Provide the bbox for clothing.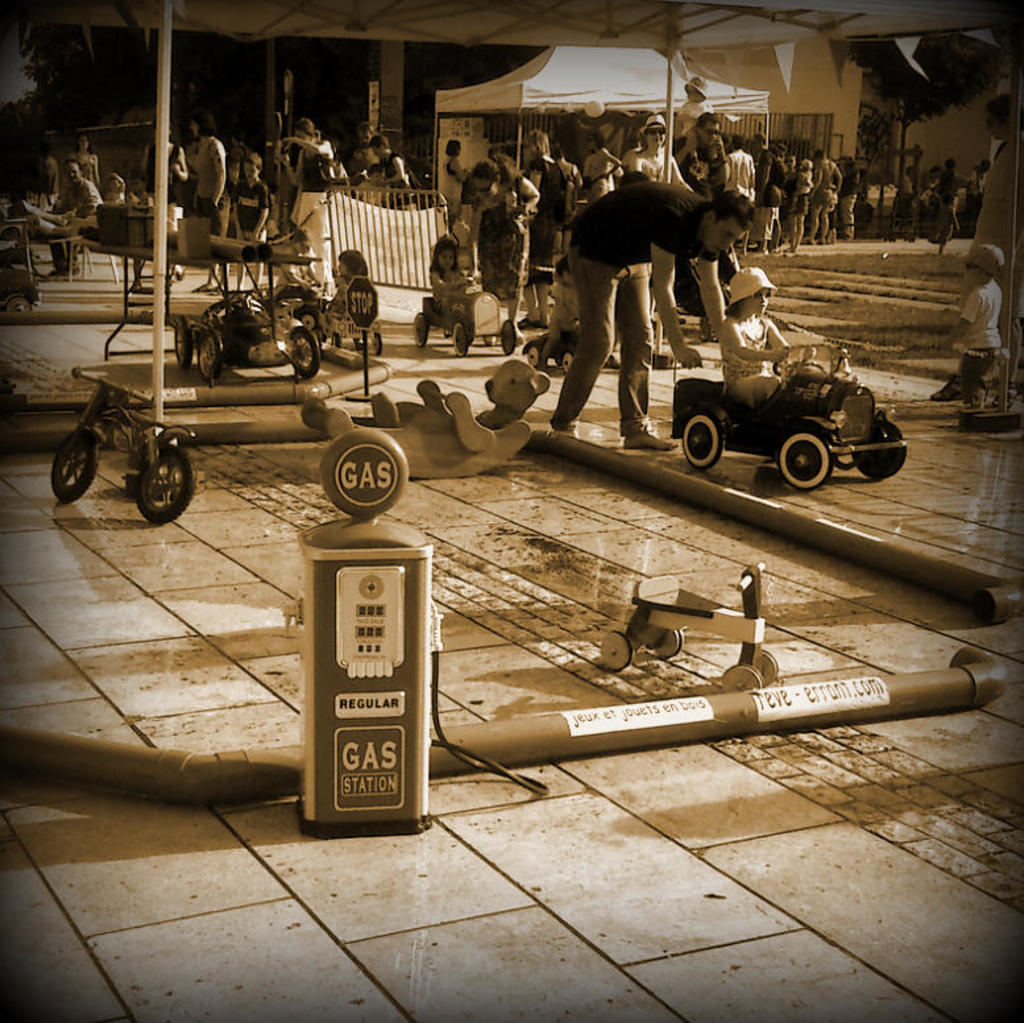
l=200, t=145, r=240, b=223.
